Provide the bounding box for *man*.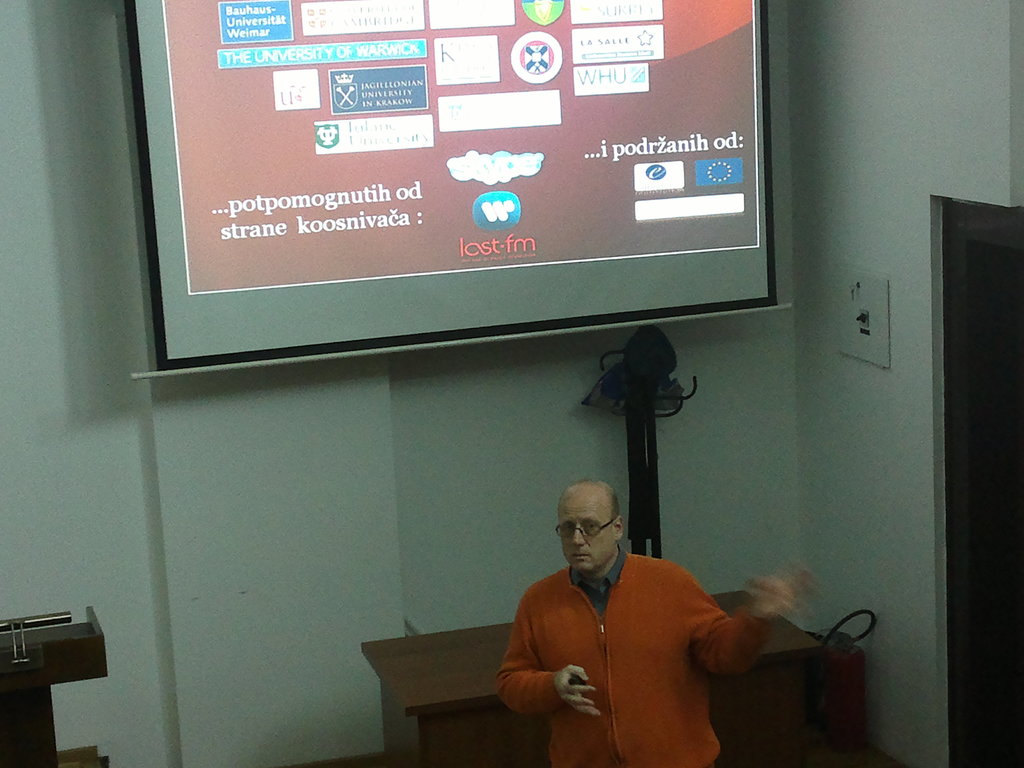
x1=493, y1=477, x2=768, y2=767.
